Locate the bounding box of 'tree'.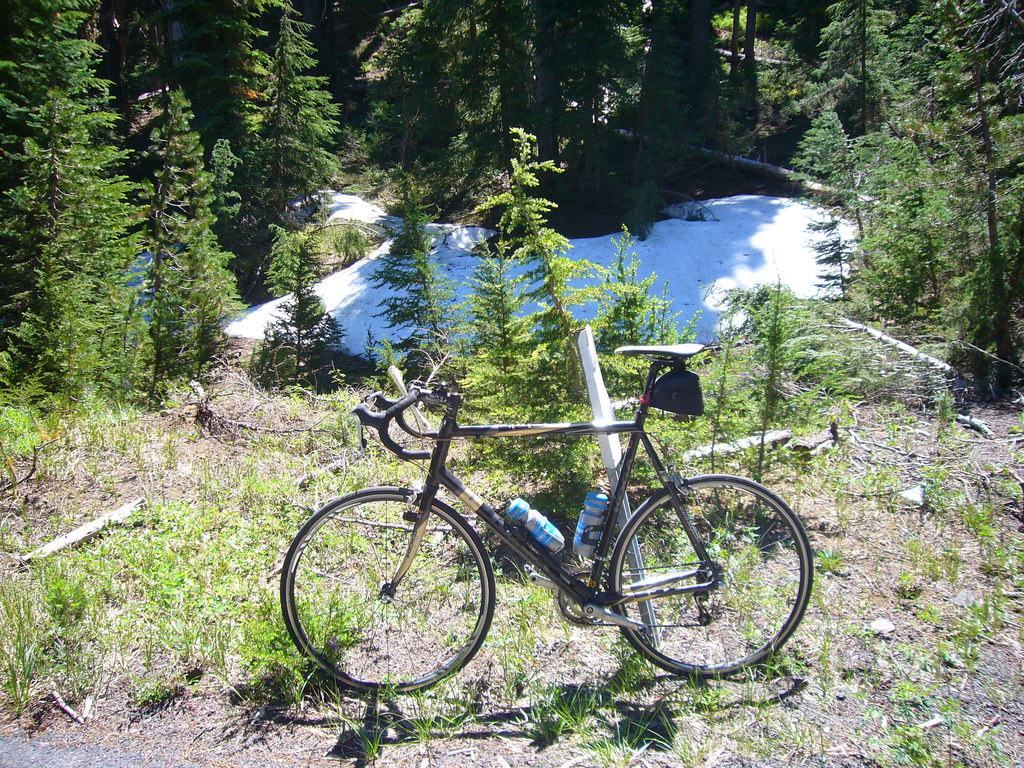
Bounding box: Rect(361, 175, 467, 380).
